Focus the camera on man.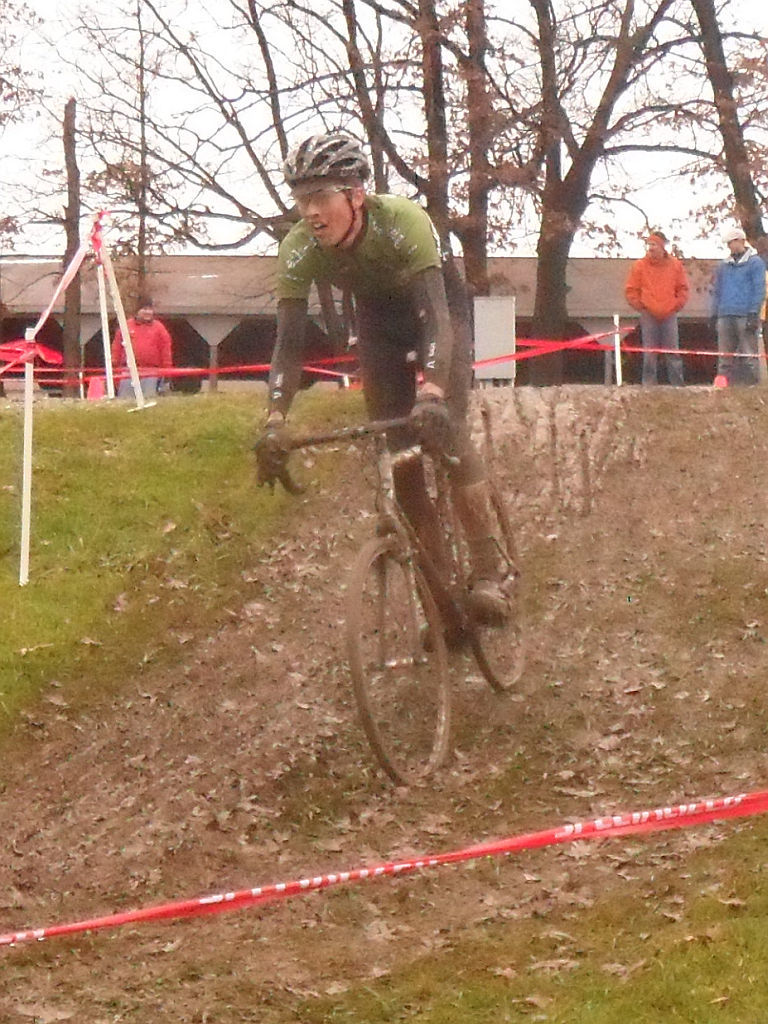
Focus region: {"x1": 708, "y1": 227, "x2": 767, "y2": 388}.
